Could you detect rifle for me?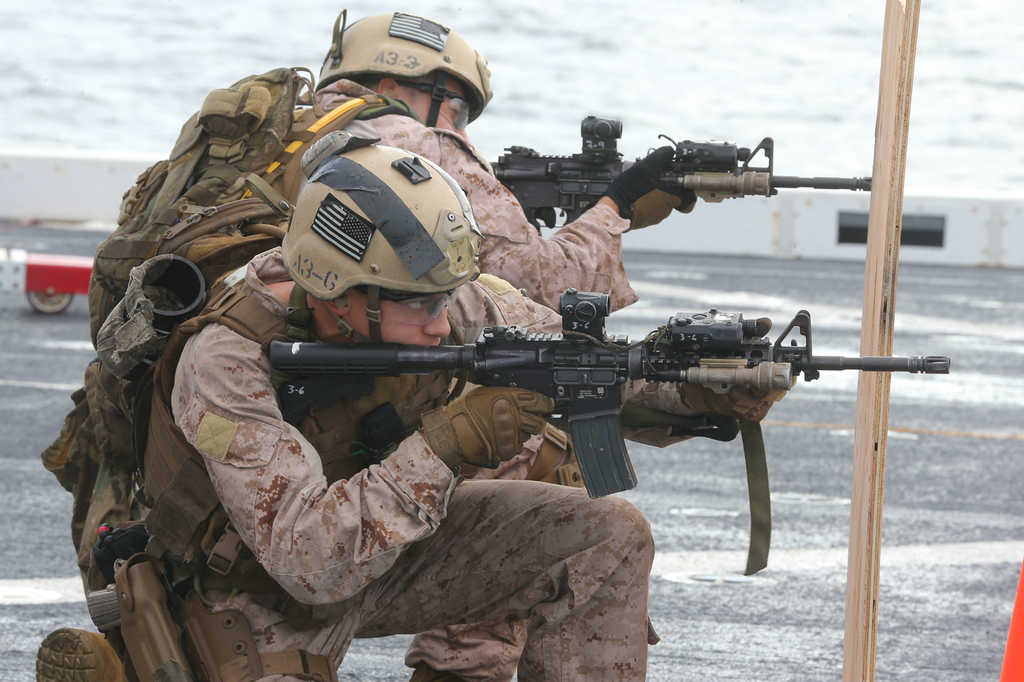
Detection result: [x1=480, y1=114, x2=876, y2=235].
